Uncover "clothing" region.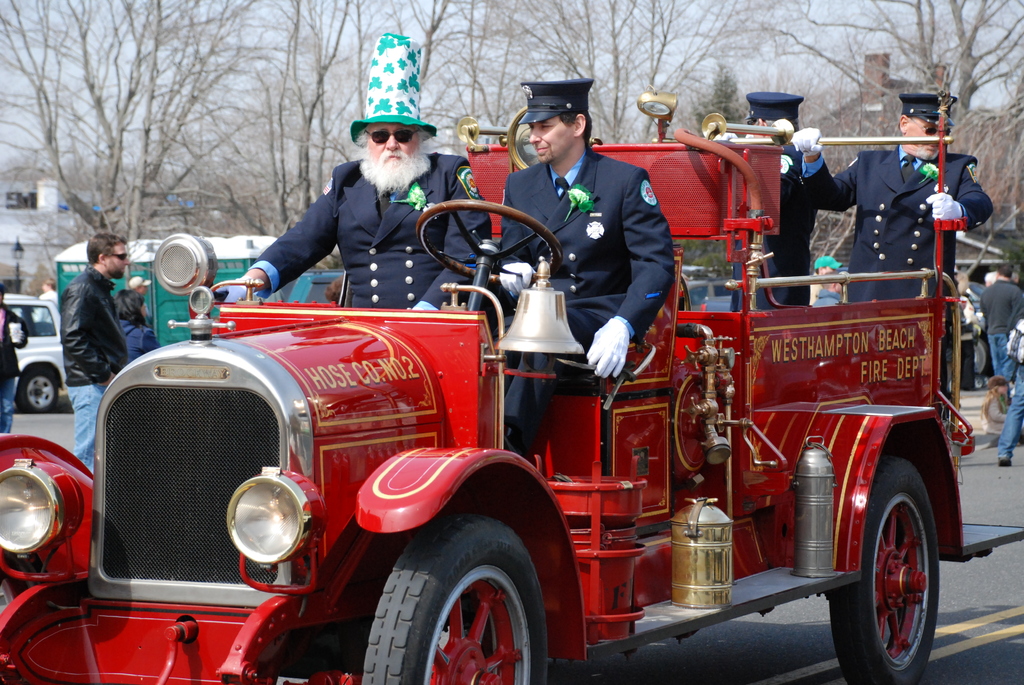
Uncovered: x1=504 y1=144 x2=676 y2=450.
